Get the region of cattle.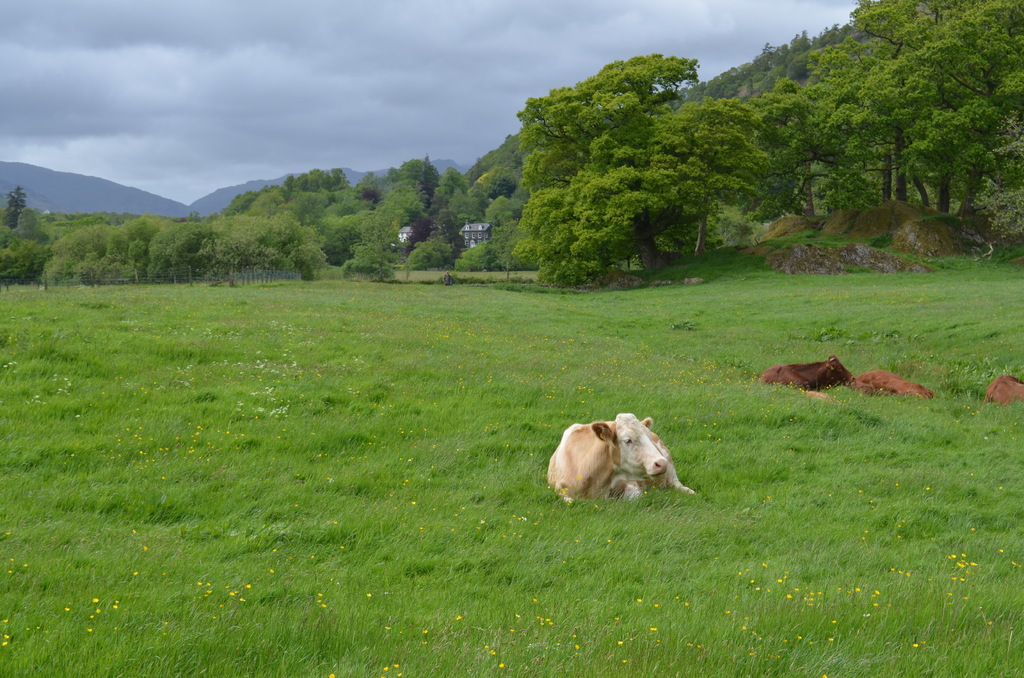
[x1=984, y1=373, x2=1023, y2=407].
